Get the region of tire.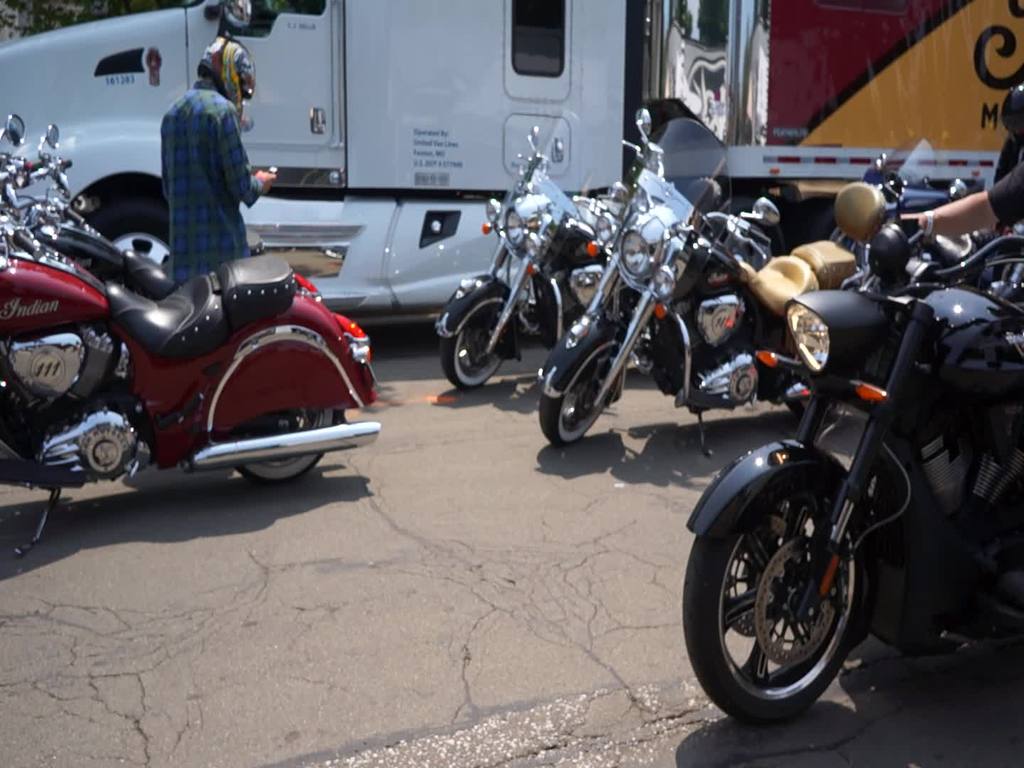
<box>678,485,868,724</box>.
